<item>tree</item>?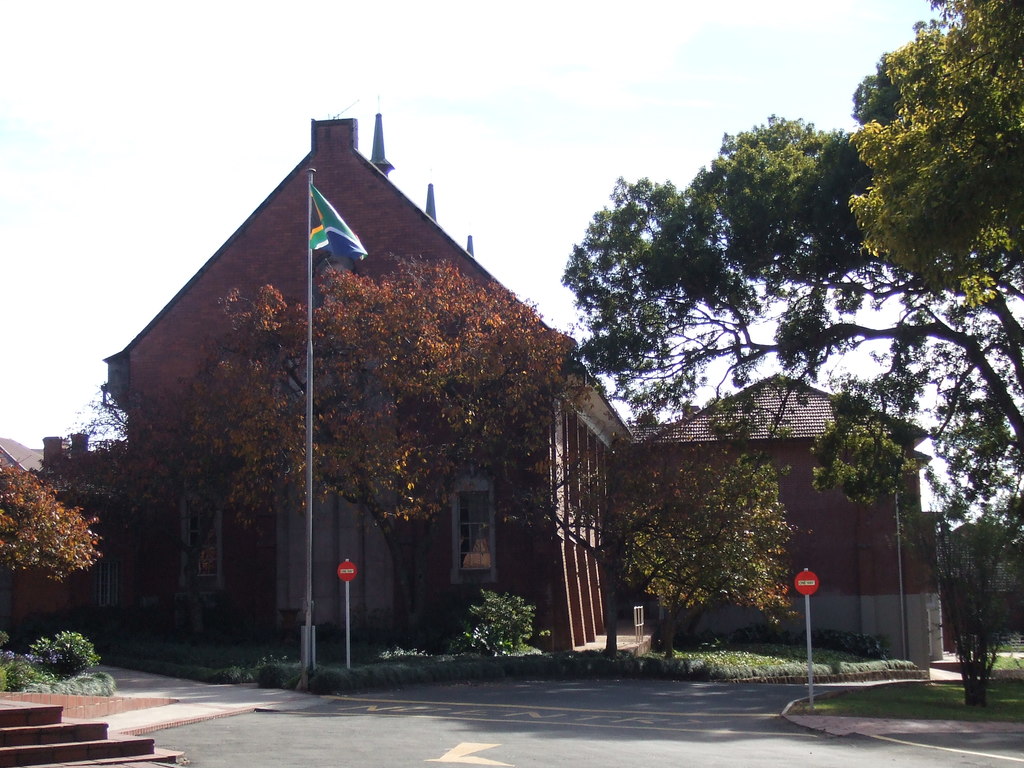
[0, 447, 120, 701]
